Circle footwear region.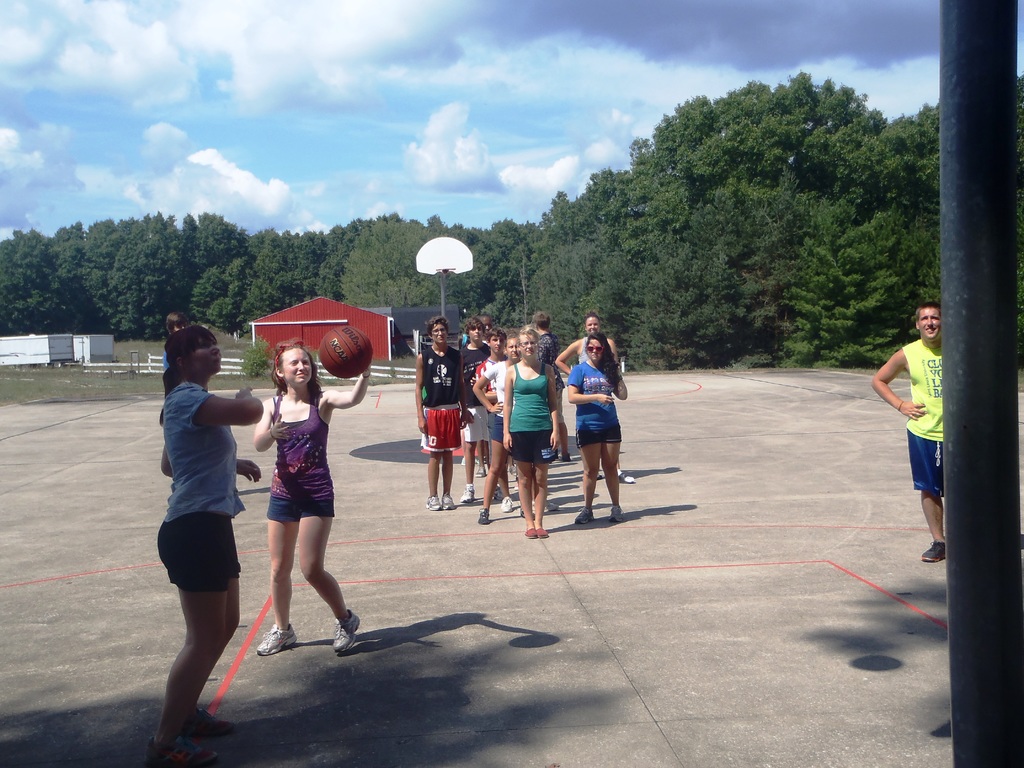
Region: 426,492,438,511.
